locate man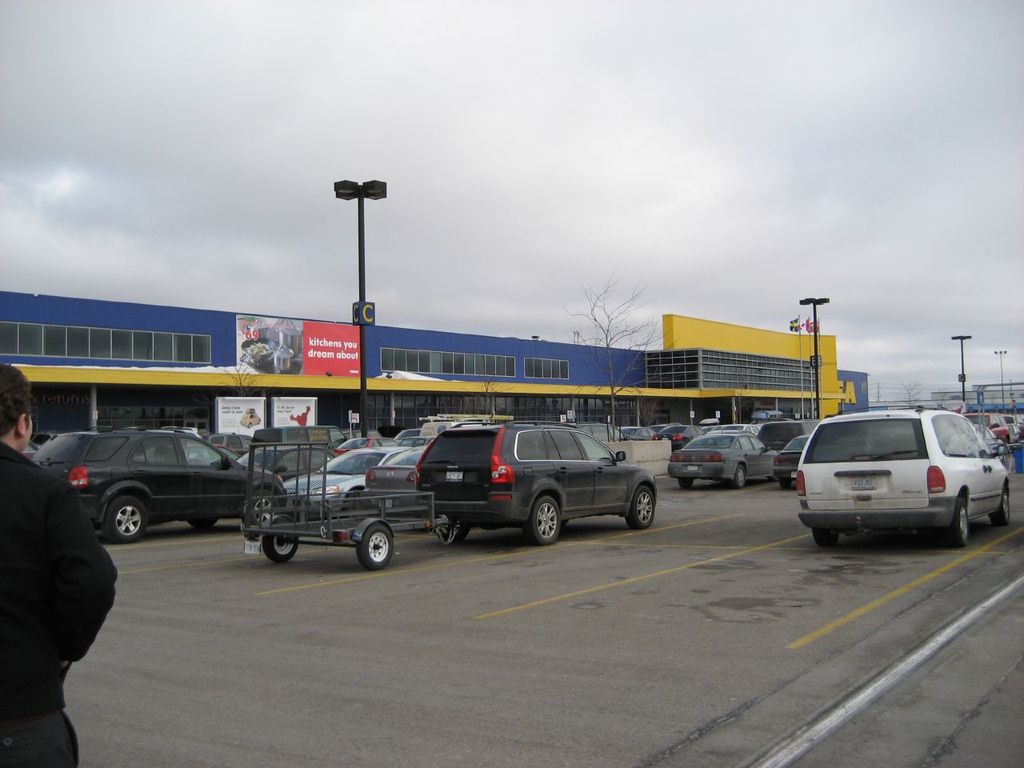
0,360,122,767
